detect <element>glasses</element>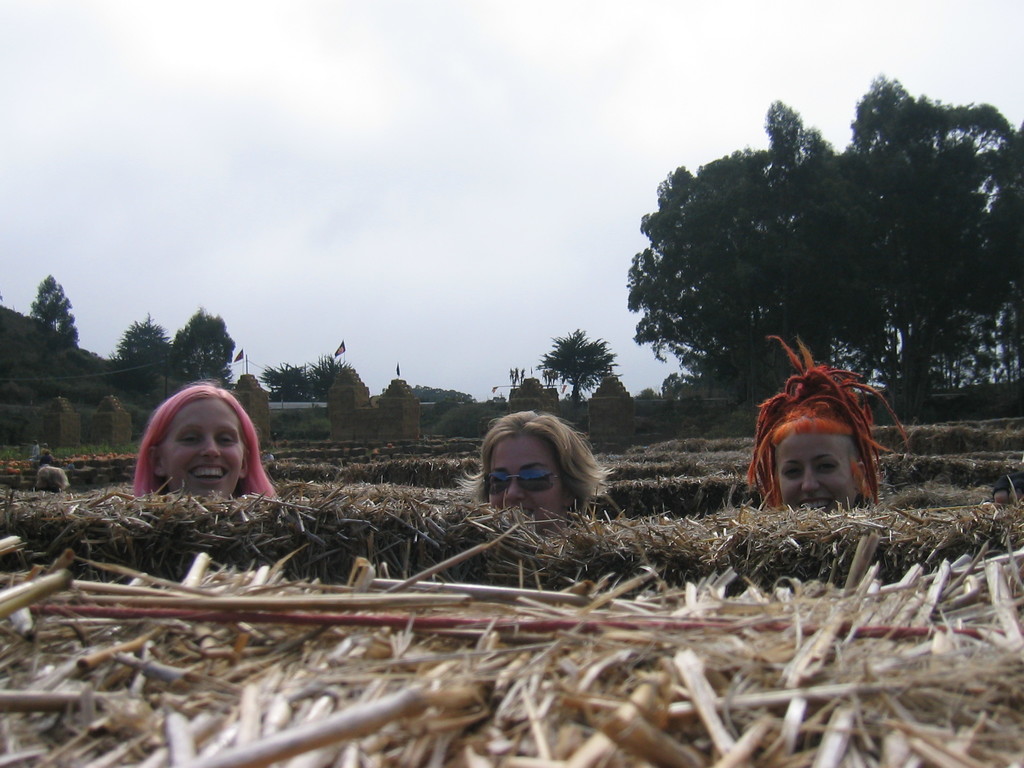
x1=478, y1=460, x2=565, y2=497
